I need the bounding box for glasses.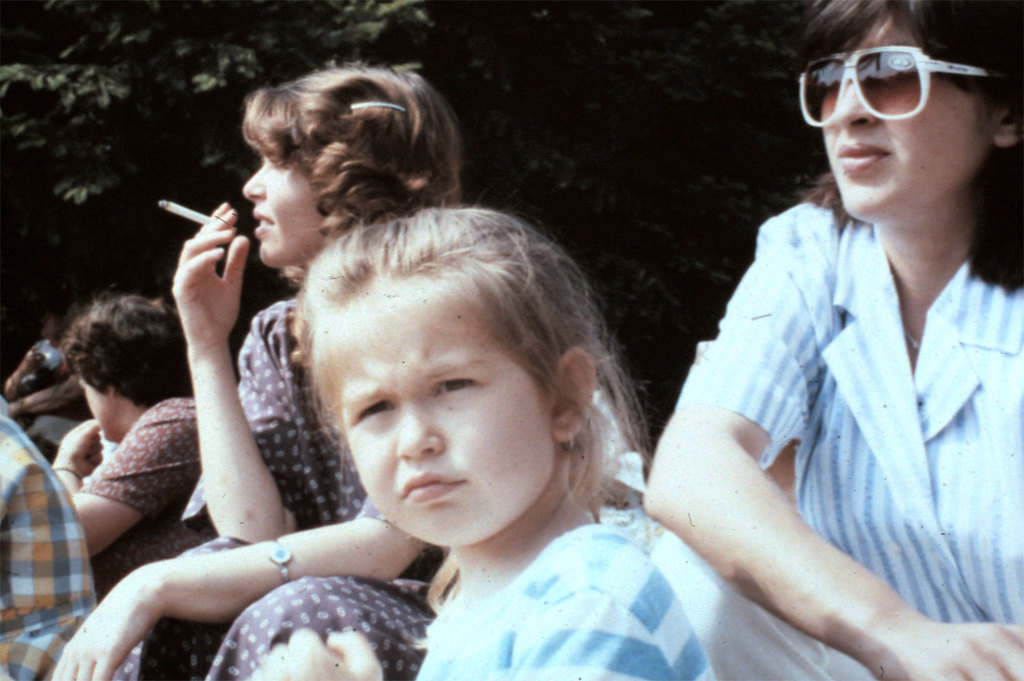
Here it is: bbox(803, 39, 999, 115).
